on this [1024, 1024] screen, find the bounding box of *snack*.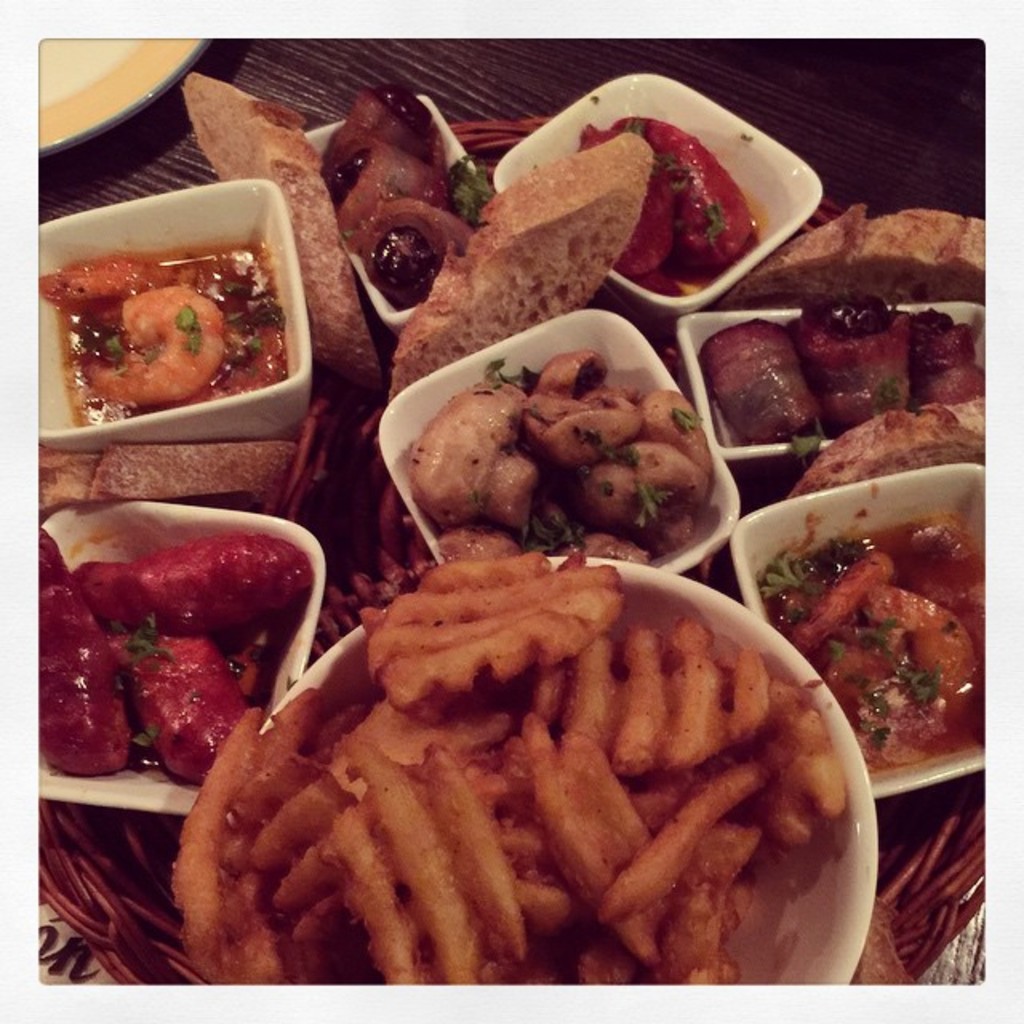
Bounding box: select_region(189, 74, 382, 389).
